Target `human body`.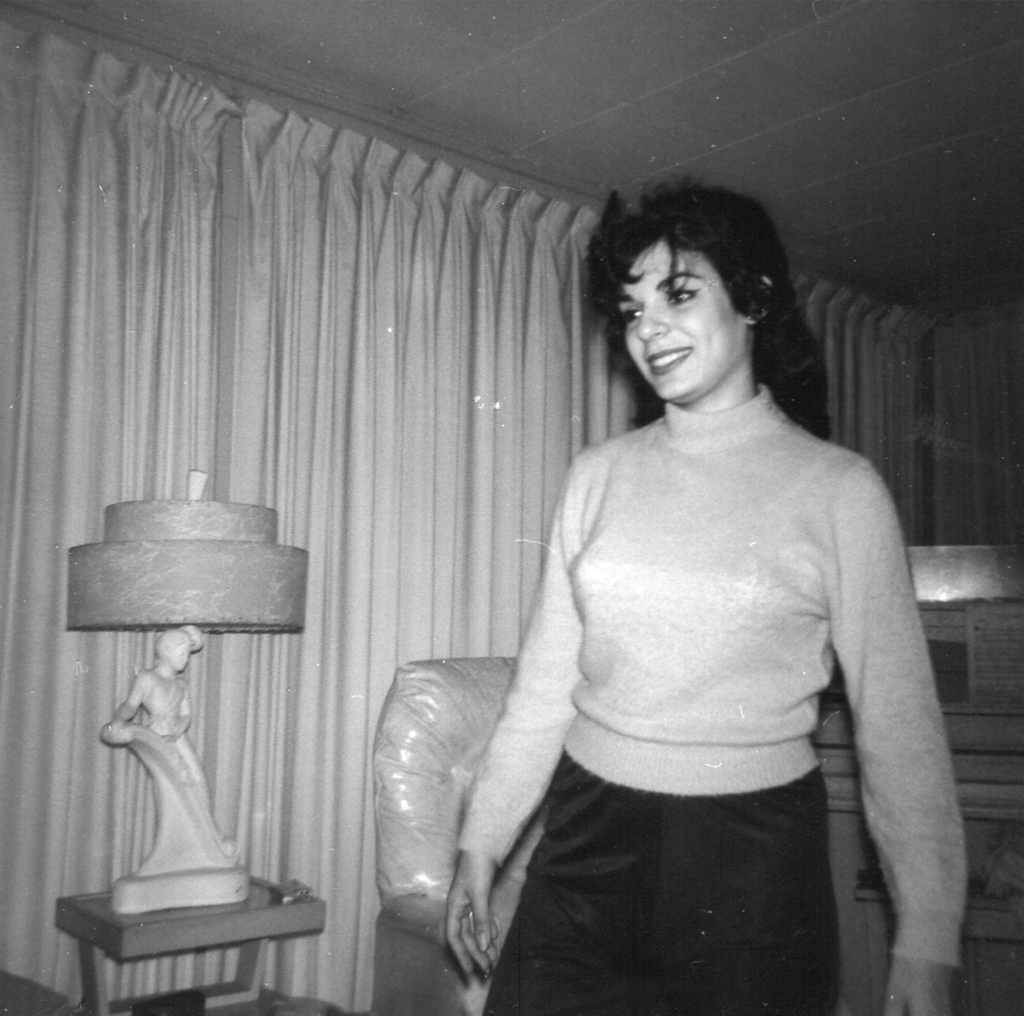
Target region: {"left": 111, "top": 666, "right": 237, "bottom": 876}.
